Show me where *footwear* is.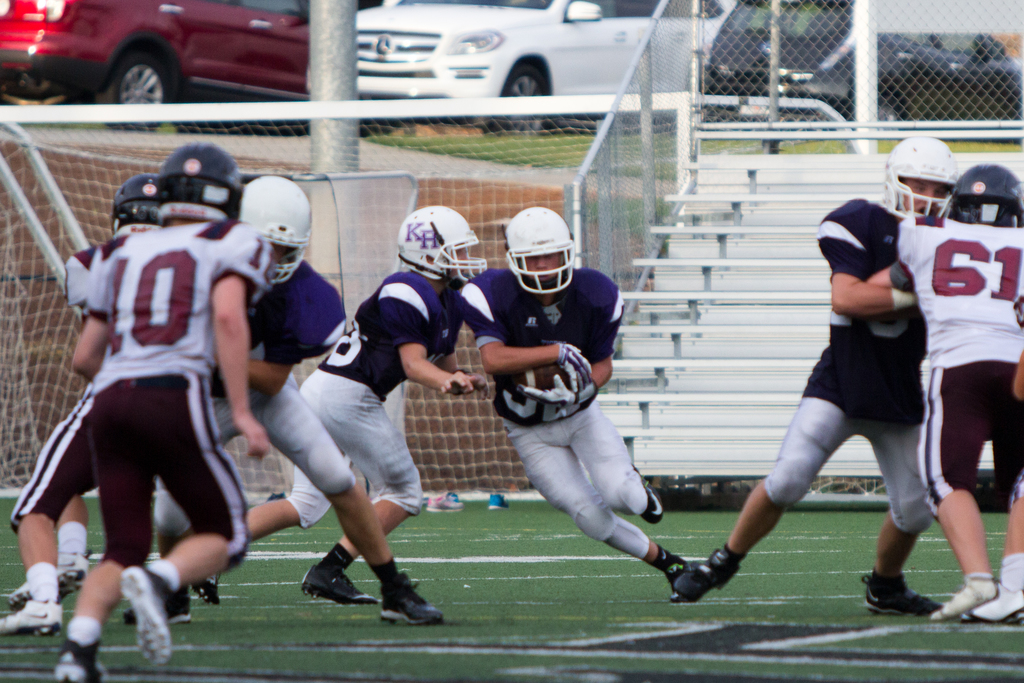
*footwear* is at 933 579 995 621.
